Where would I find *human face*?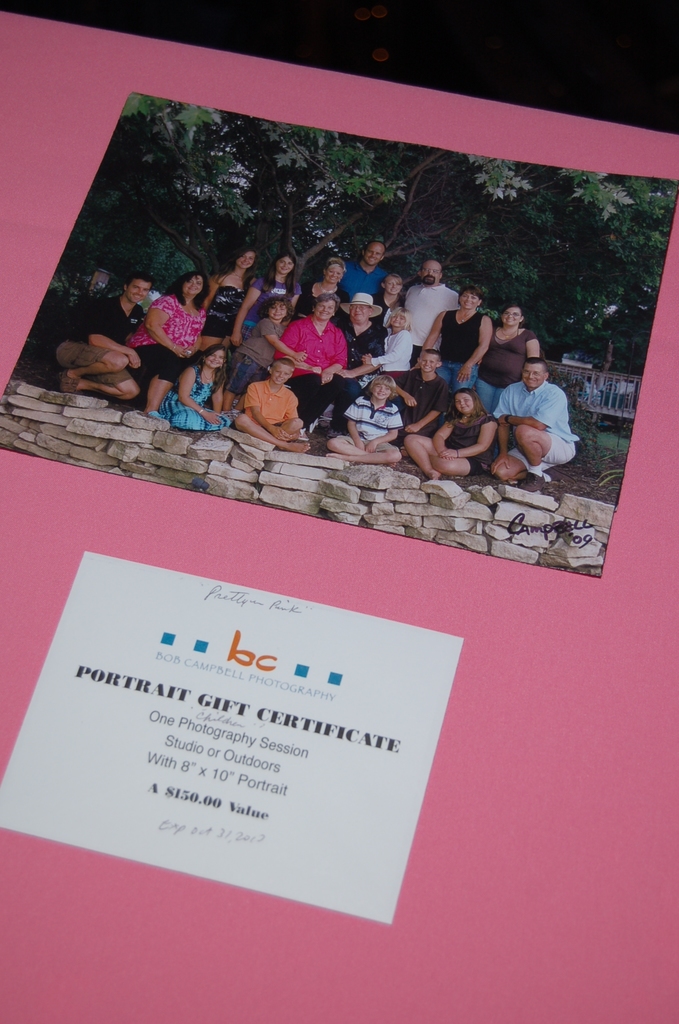
At Rect(126, 278, 152, 304).
